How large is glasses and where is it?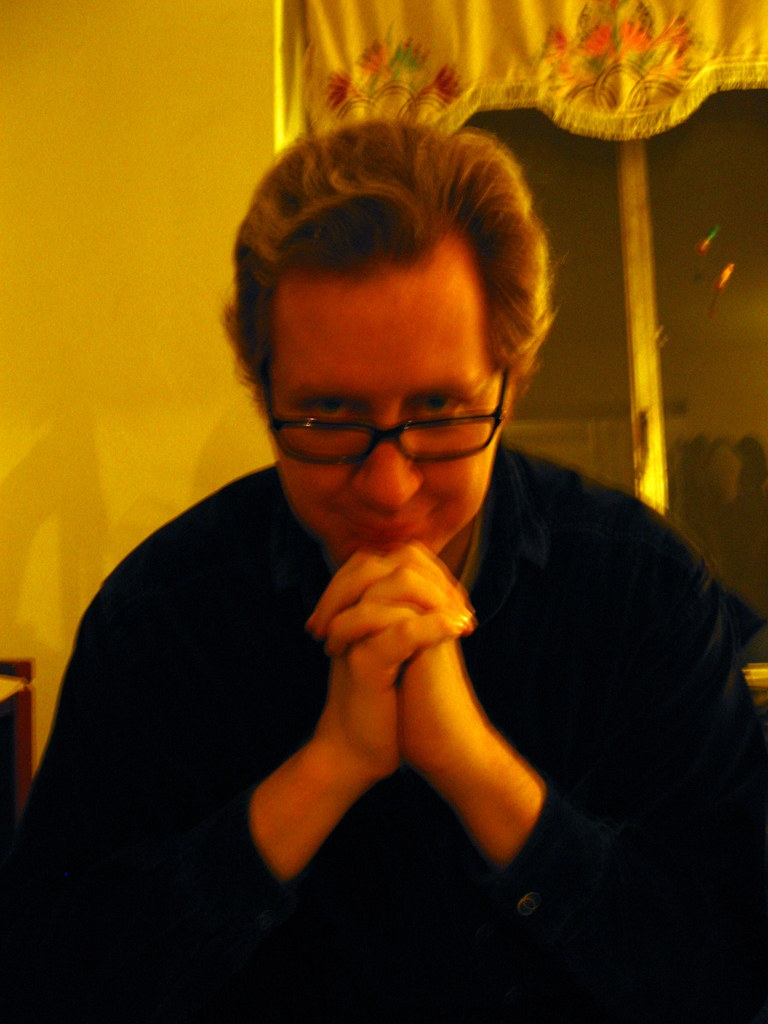
Bounding box: bbox=(263, 365, 512, 467).
